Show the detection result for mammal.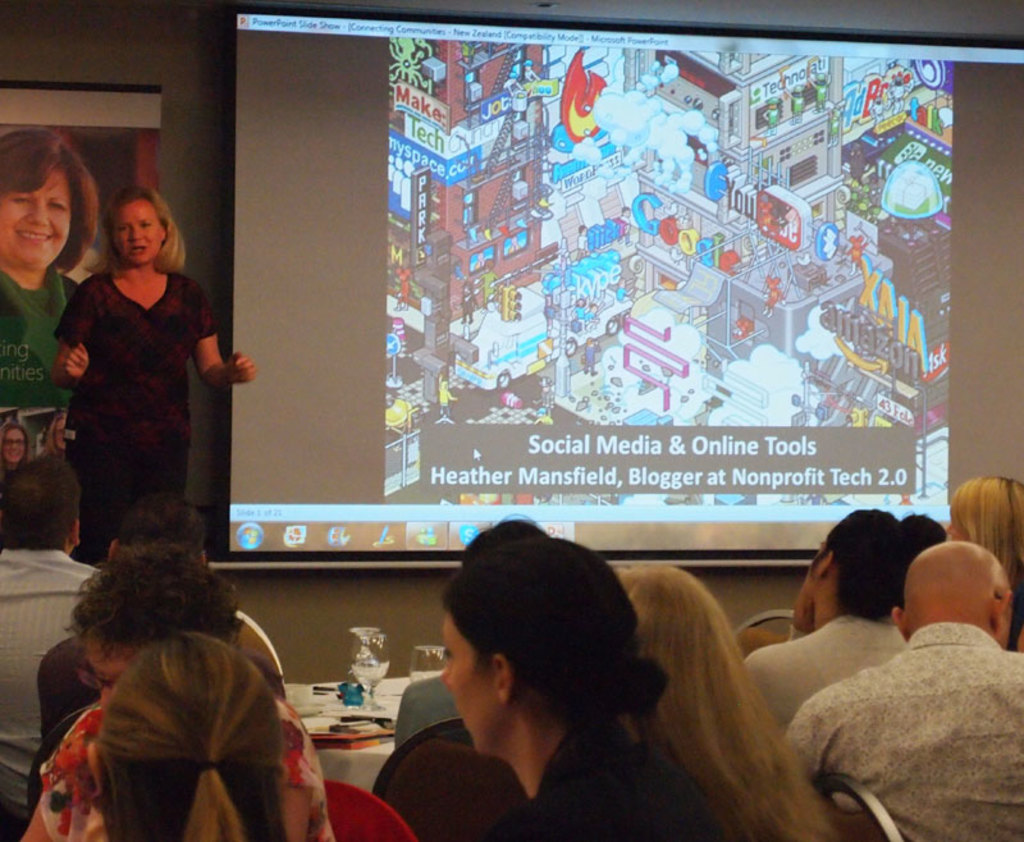
bbox(20, 540, 346, 841).
